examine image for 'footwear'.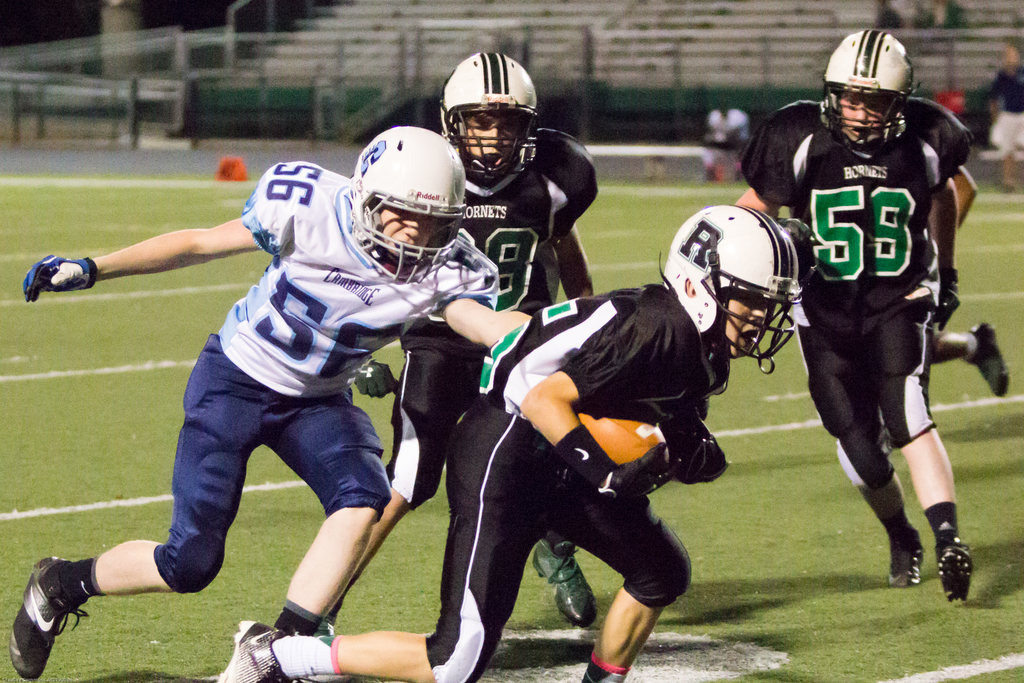
Examination result: (532,544,598,629).
